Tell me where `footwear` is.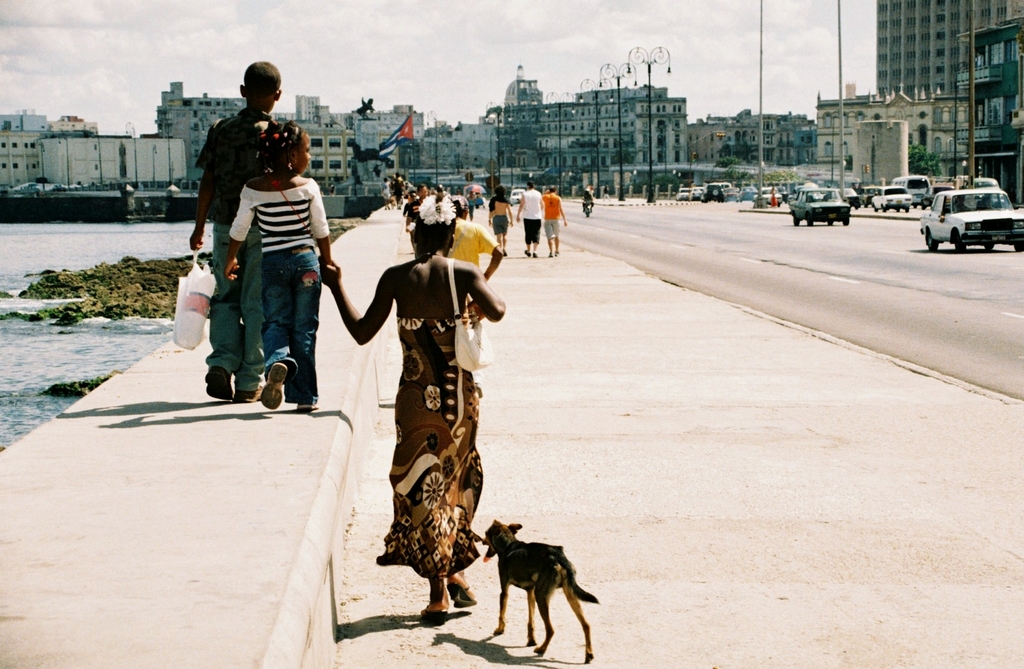
`footwear` is at [530,250,538,256].
